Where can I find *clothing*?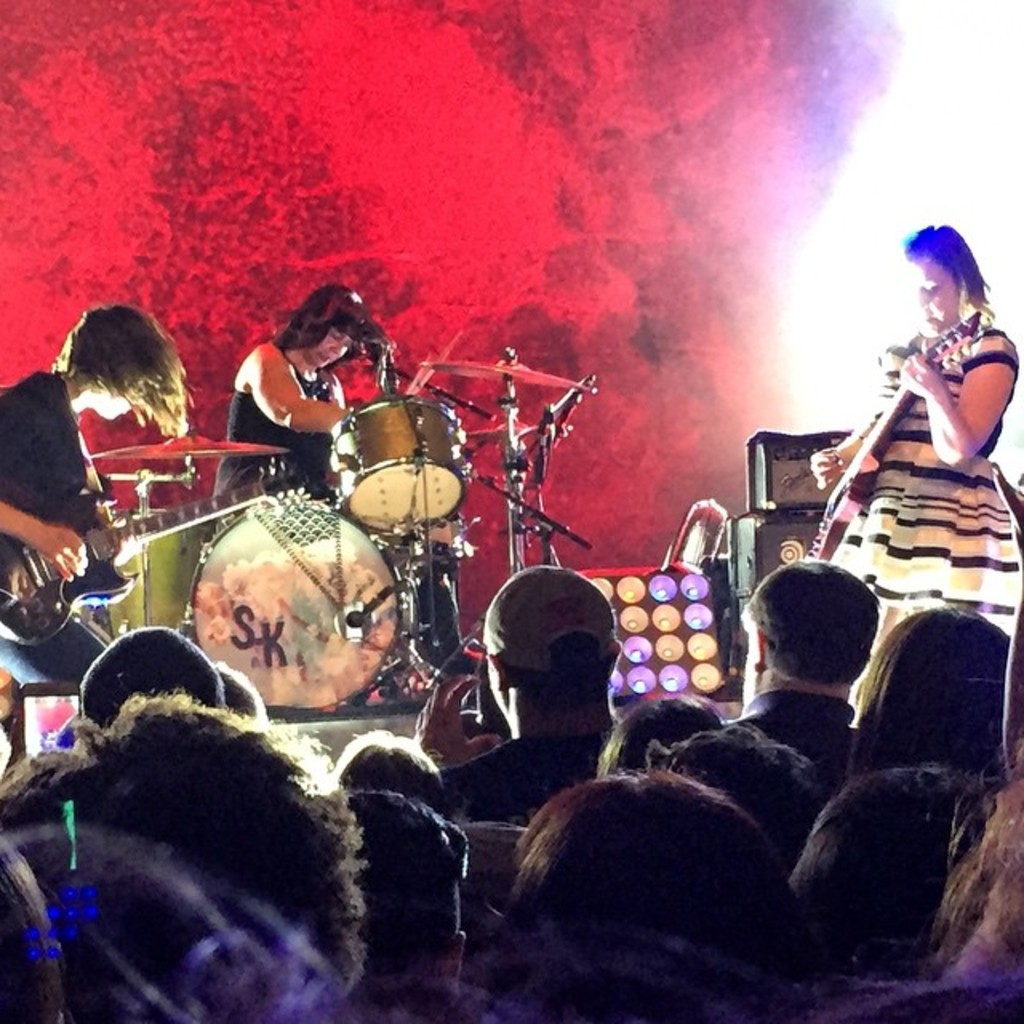
You can find it at x1=830 y1=285 x2=1006 y2=675.
